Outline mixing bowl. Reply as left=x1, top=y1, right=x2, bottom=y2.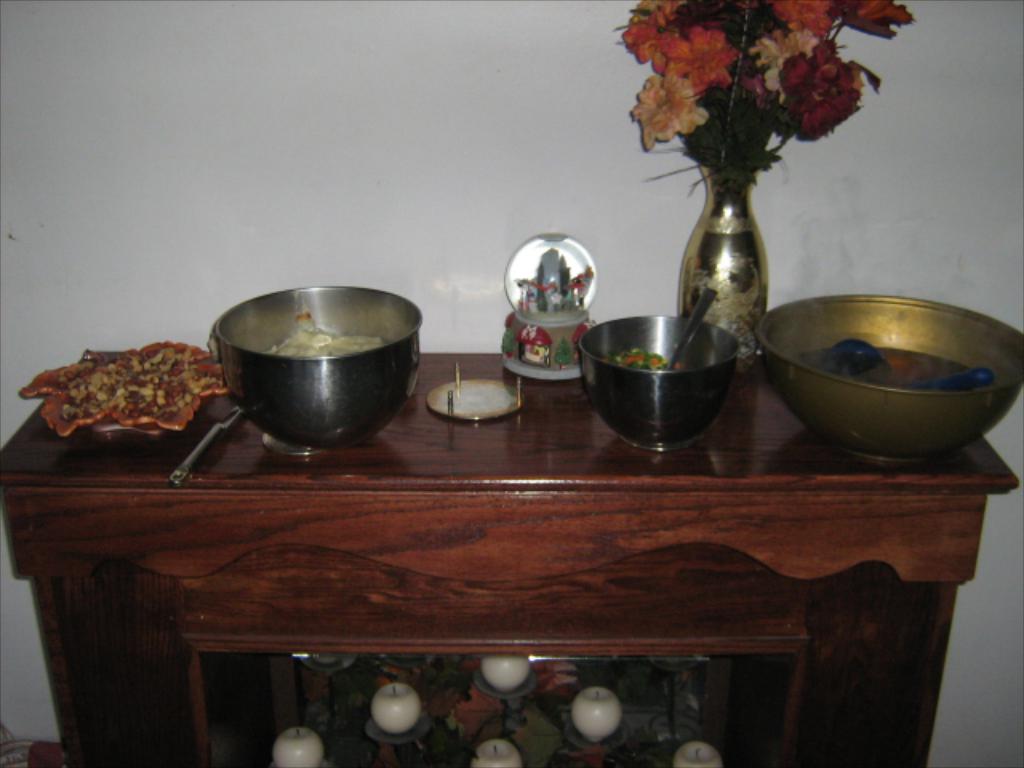
left=579, top=314, right=738, bottom=451.
